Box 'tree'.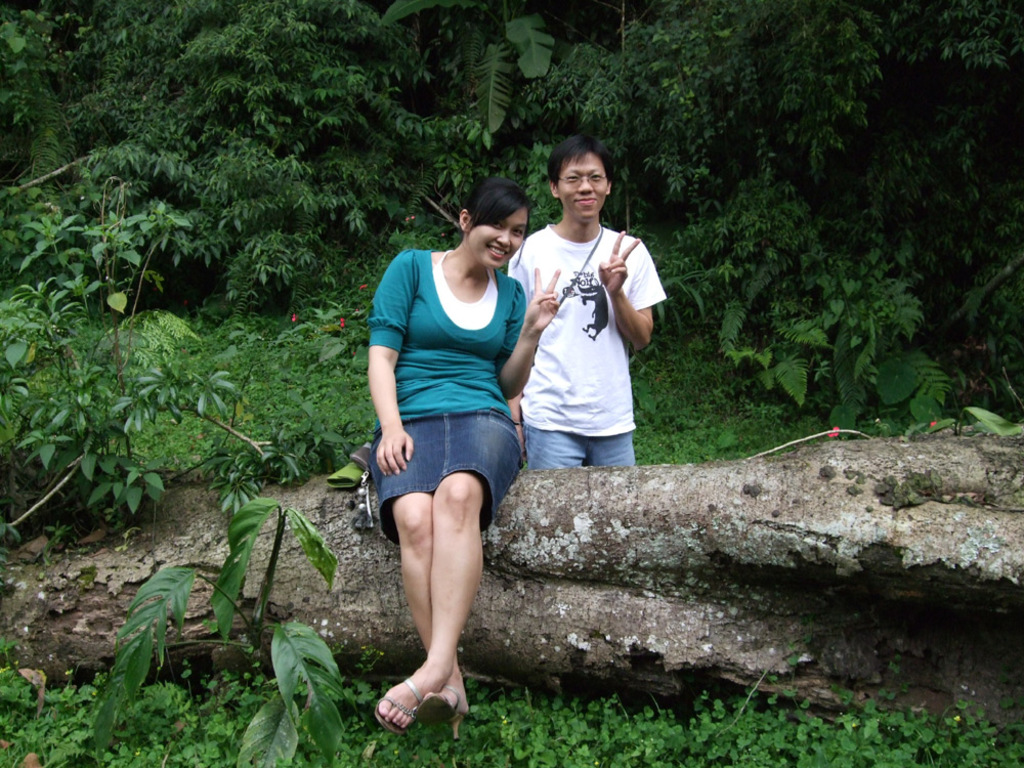
[x1=761, y1=0, x2=1023, y2=443].
